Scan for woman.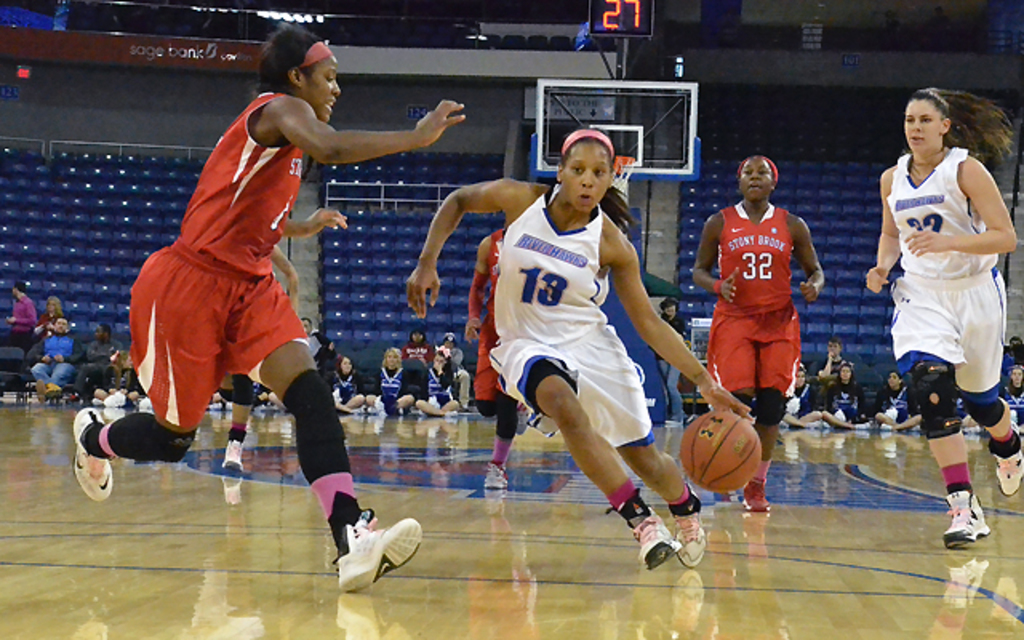
Scan result: x1=414 y1=349 x2=462 y2=418.
